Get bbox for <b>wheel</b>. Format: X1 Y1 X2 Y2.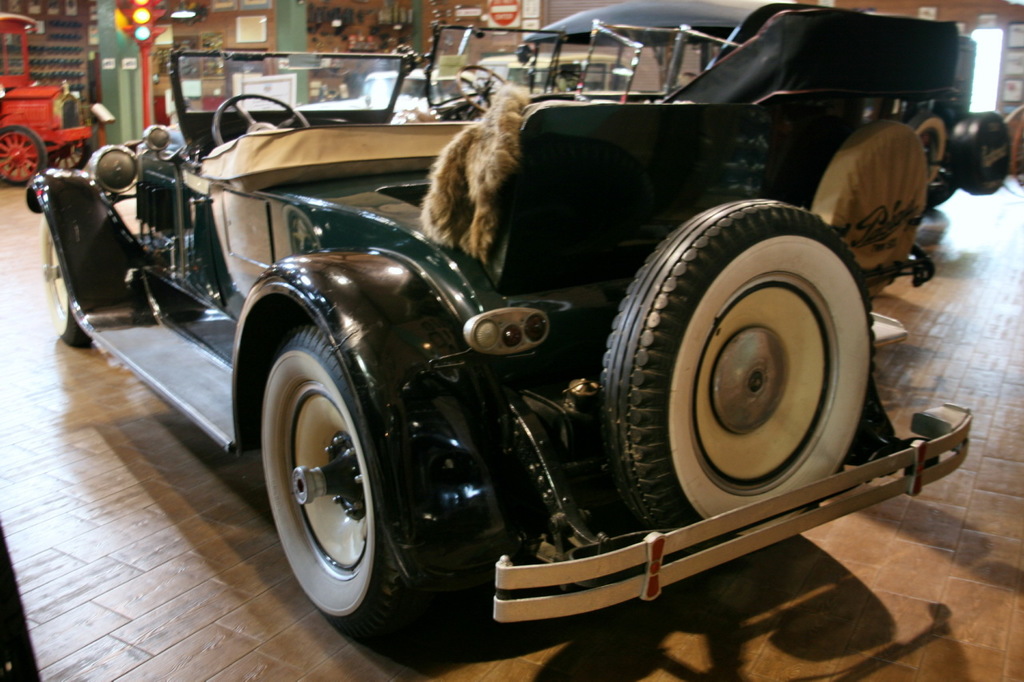
926 185 954 209.
